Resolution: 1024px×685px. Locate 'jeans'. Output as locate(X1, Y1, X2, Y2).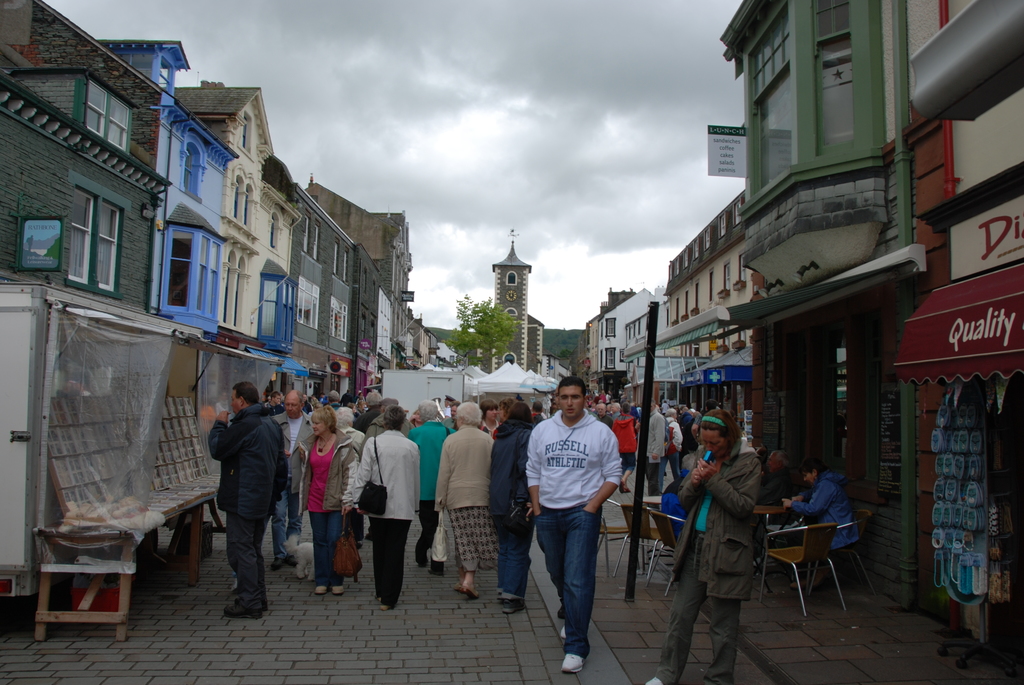
locate(536, 505, 598, 658).
